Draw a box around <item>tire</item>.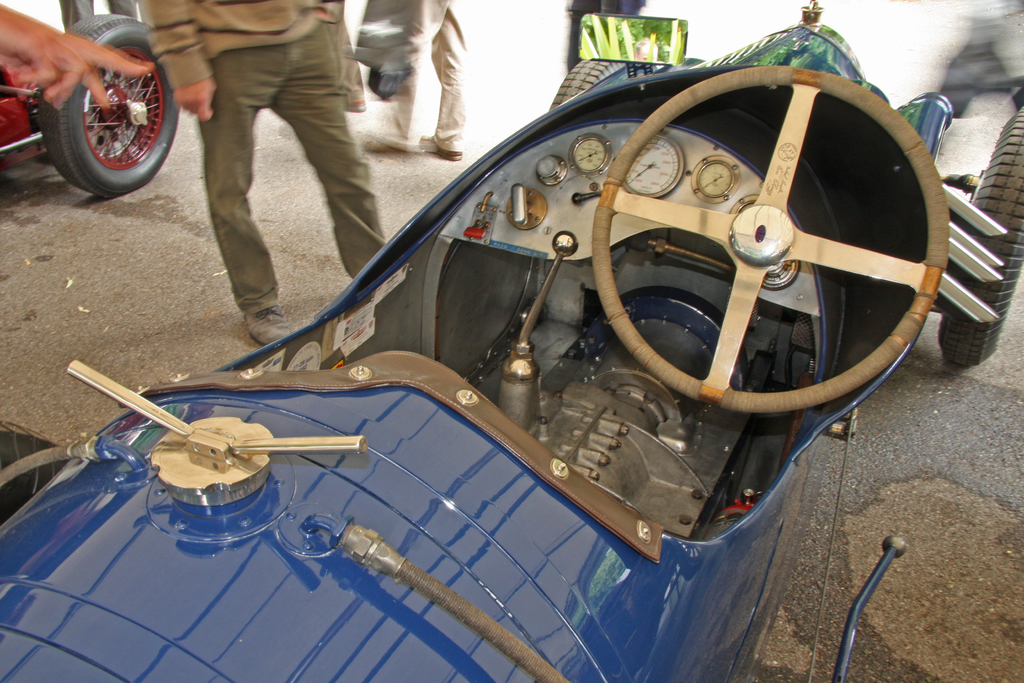
{"left": 0, "top": 418, "right": 74, "bottom": 523}.
